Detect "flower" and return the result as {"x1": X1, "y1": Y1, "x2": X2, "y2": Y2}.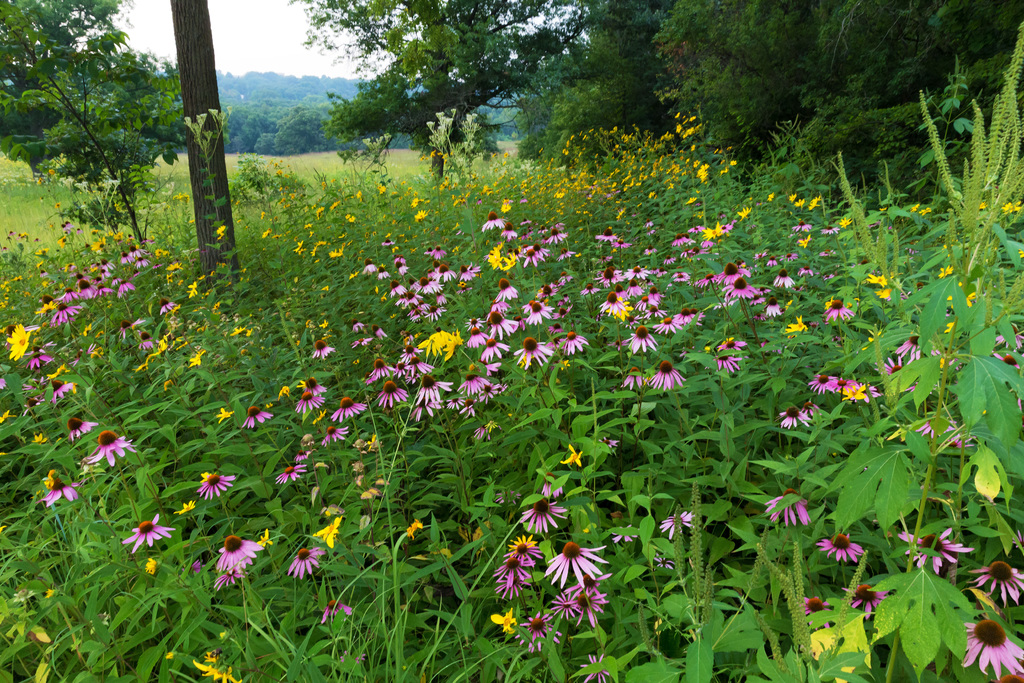
{"x1": 648, "y1": 360, "x2": 684, "y2": 390}.
